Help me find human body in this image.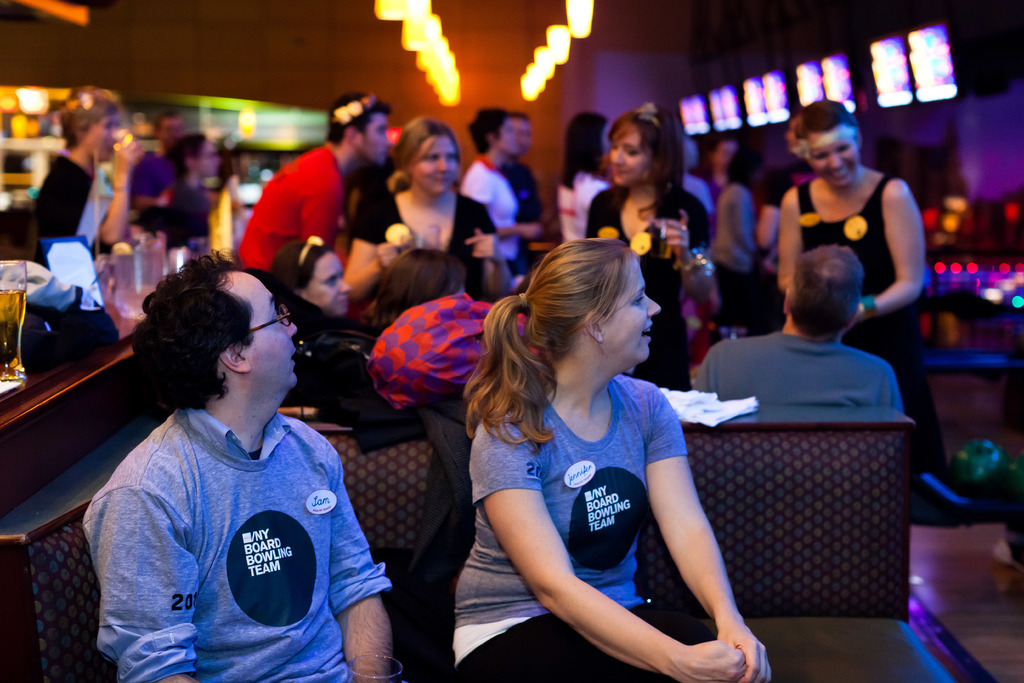
Found it: [268, 229, 379, 441].
